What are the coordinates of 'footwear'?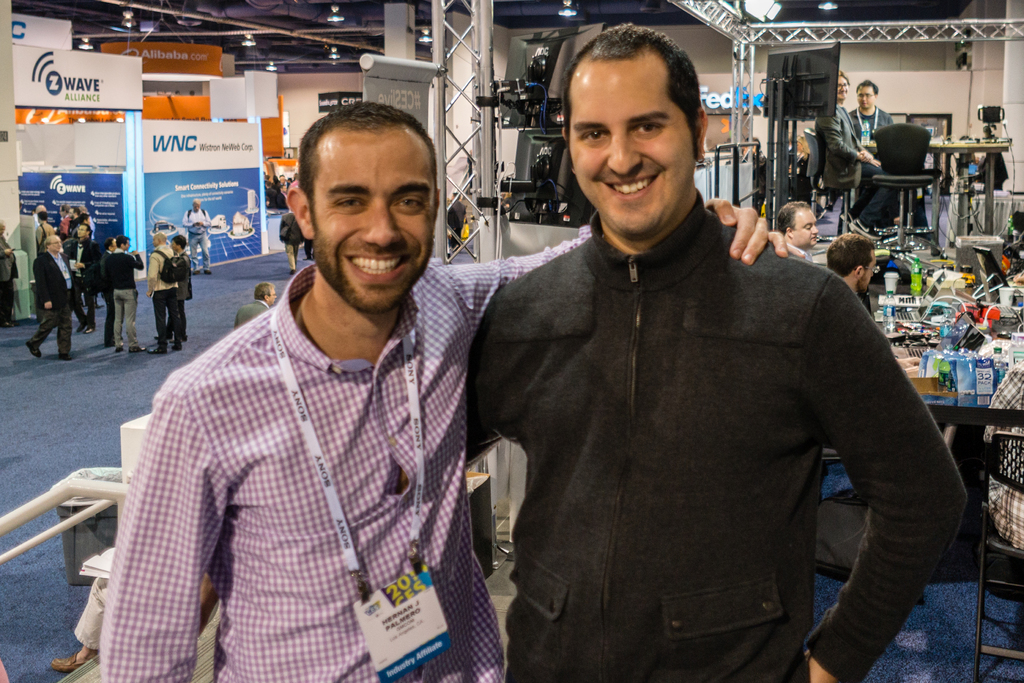
[191,270,200,273].
